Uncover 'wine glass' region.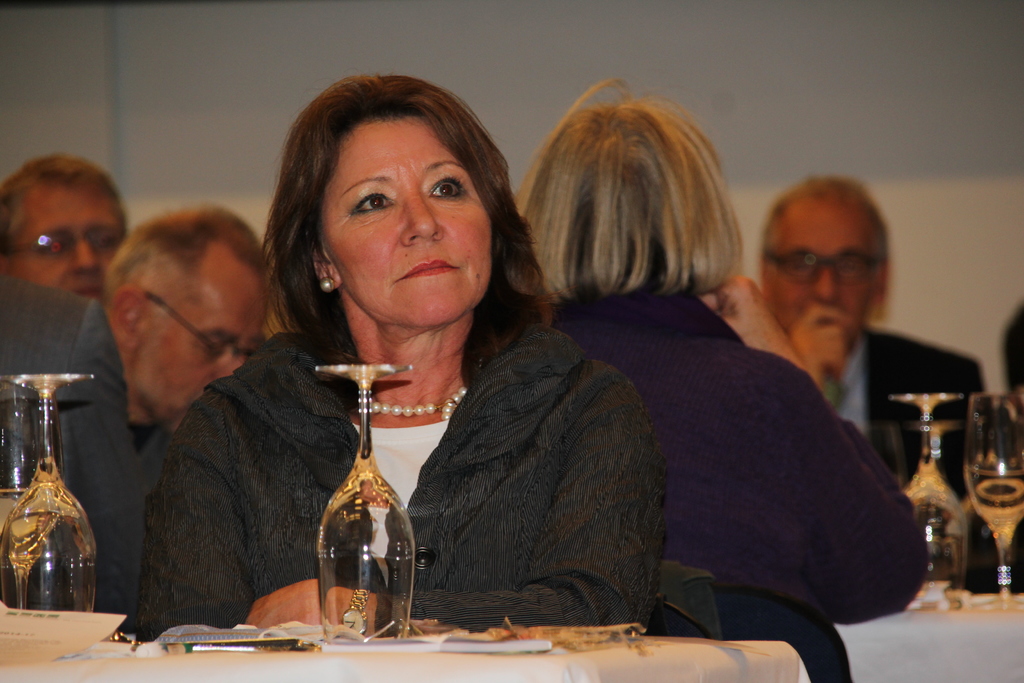
Uncovered: pyautogui.locateOnScreen(321, 361, 417, 636).
